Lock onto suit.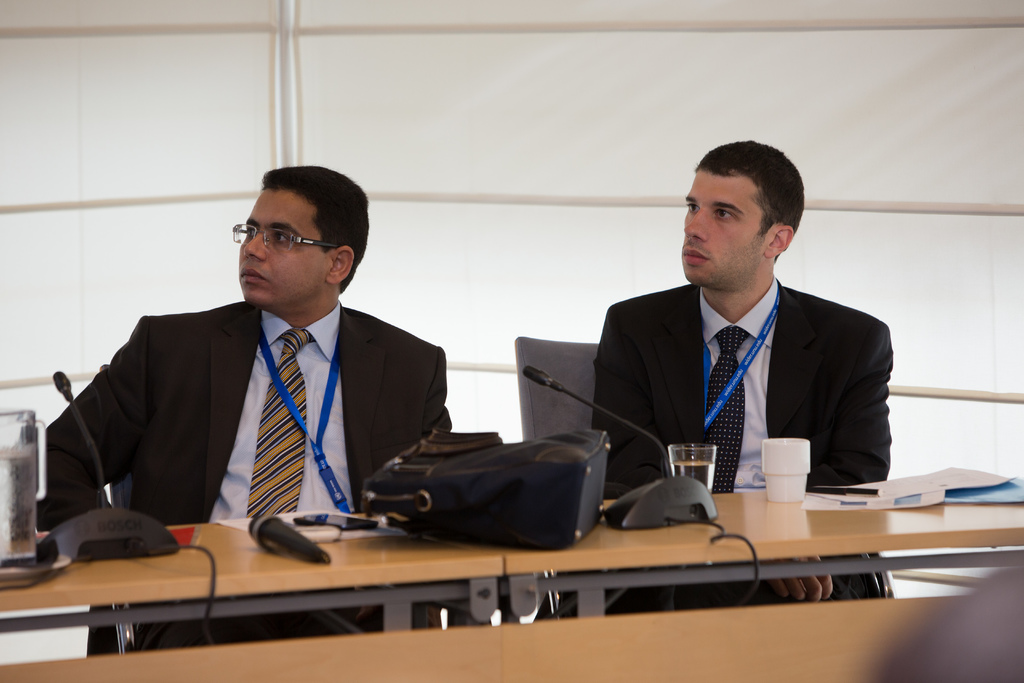
Locked: pyautogui.locateOnScreen(68, 240, 472, 551).
